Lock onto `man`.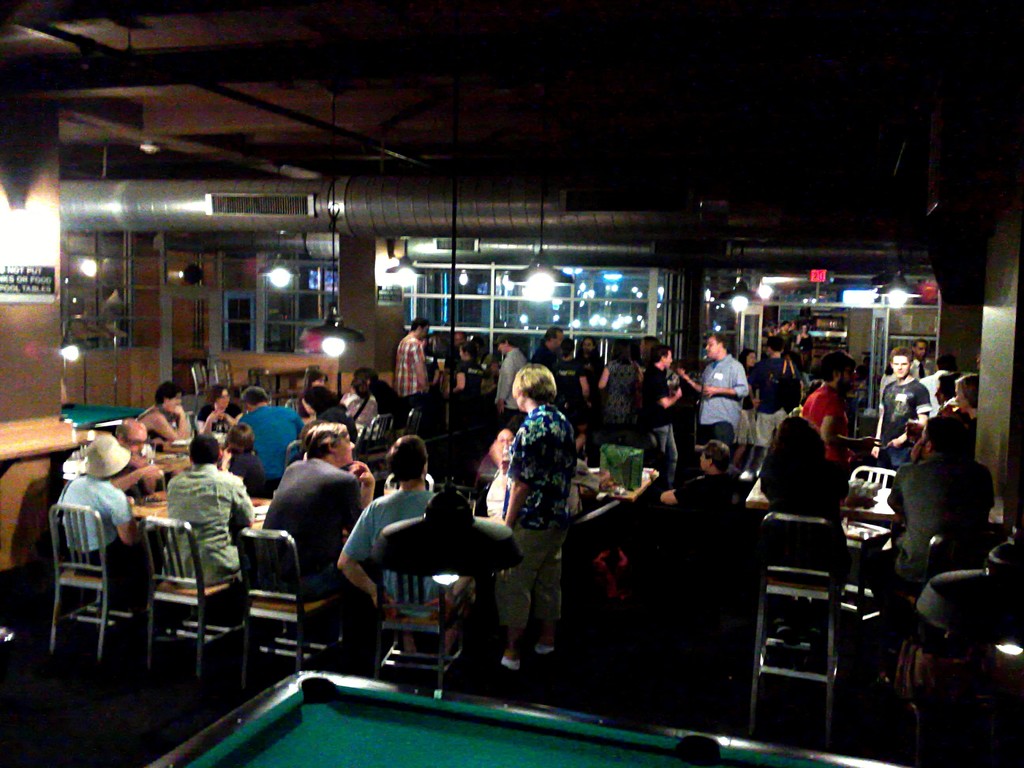
Locked: (x1=390, y1=321, x2=431, y2=408).
